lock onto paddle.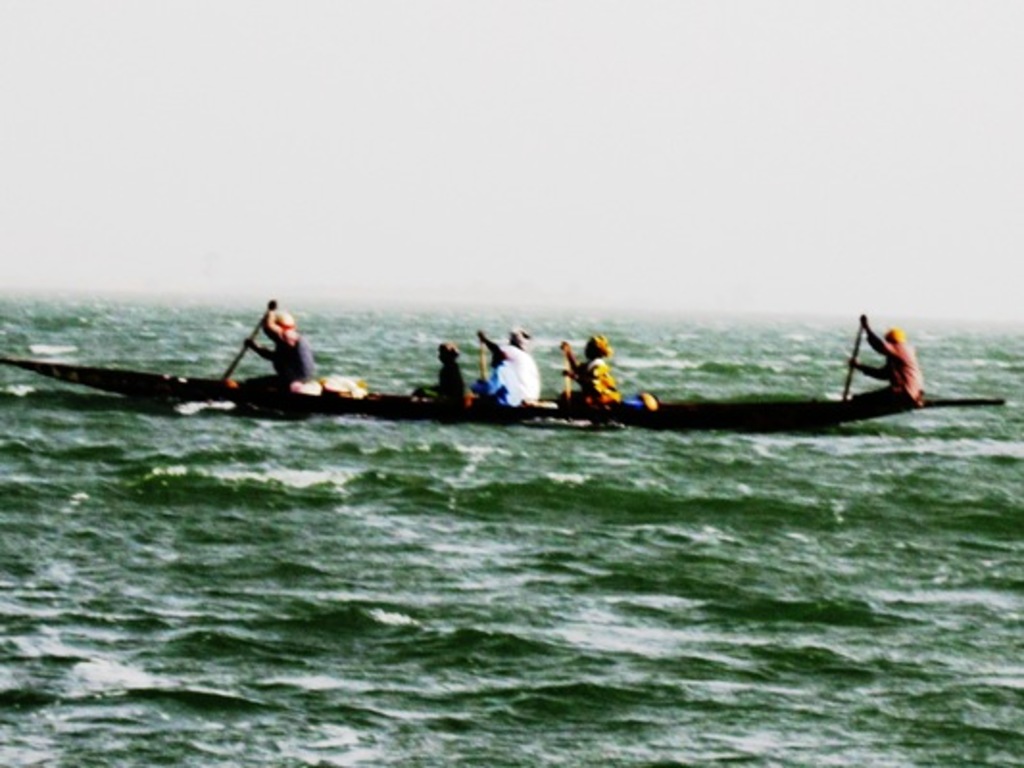
Locked: region(217, 288, 286, 401).
